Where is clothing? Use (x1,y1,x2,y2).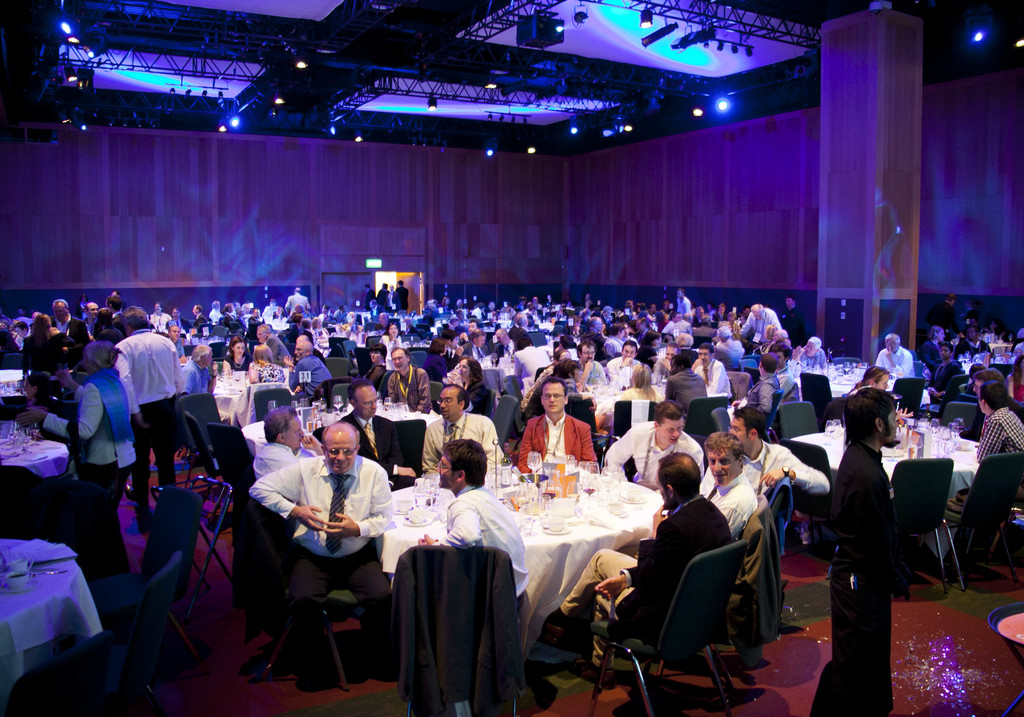
(291,352,330,405).
